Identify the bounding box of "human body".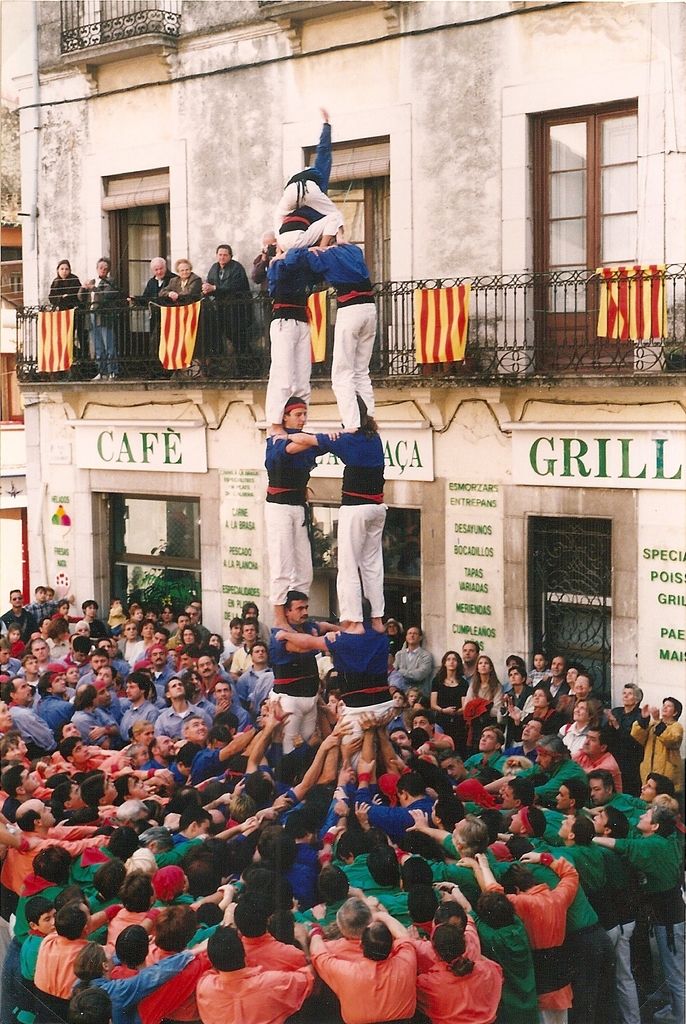
x1=267 y1=431 x2=337 y2=623.
